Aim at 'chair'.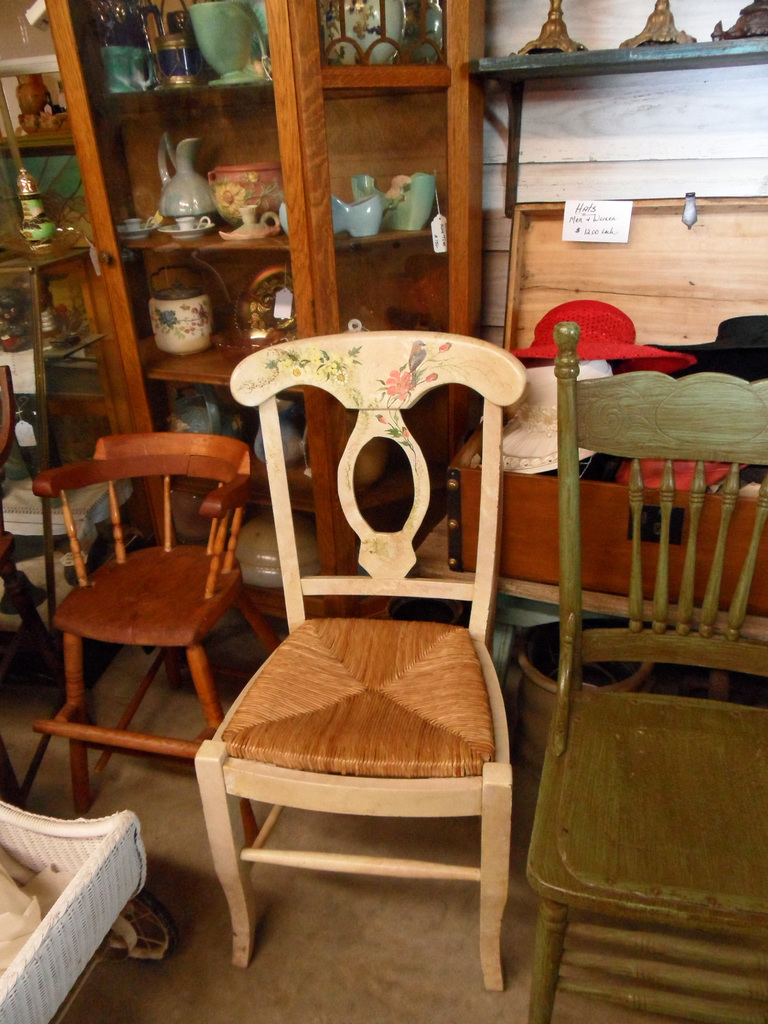
Aimed at pyautogui.locateOnScreen(529, 321, 767, 1023).
